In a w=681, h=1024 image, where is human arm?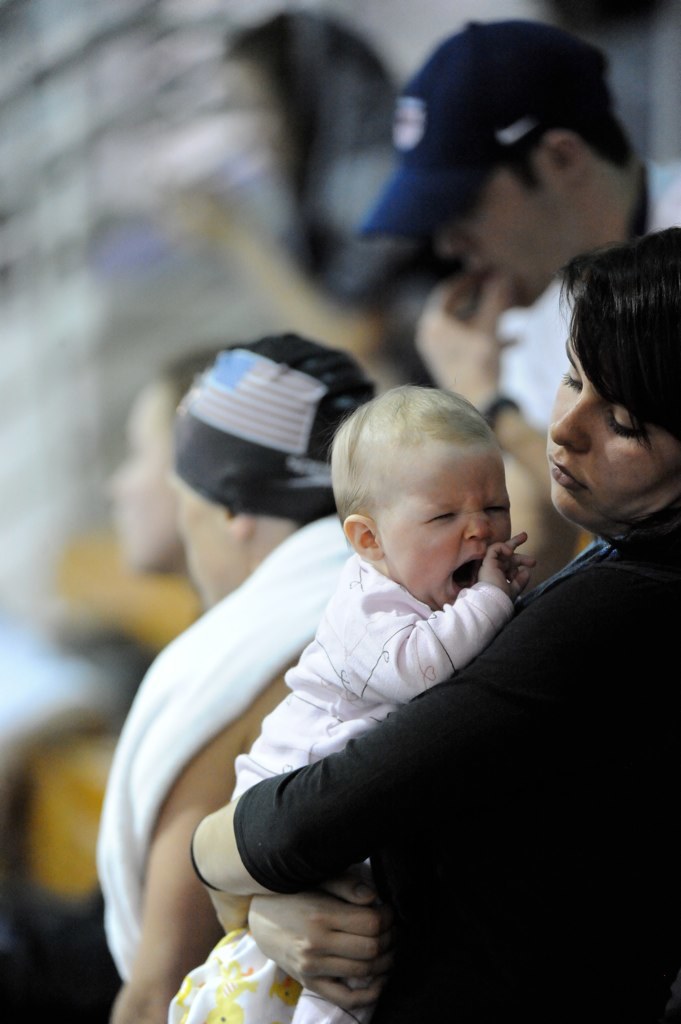
194,605,560,933.
